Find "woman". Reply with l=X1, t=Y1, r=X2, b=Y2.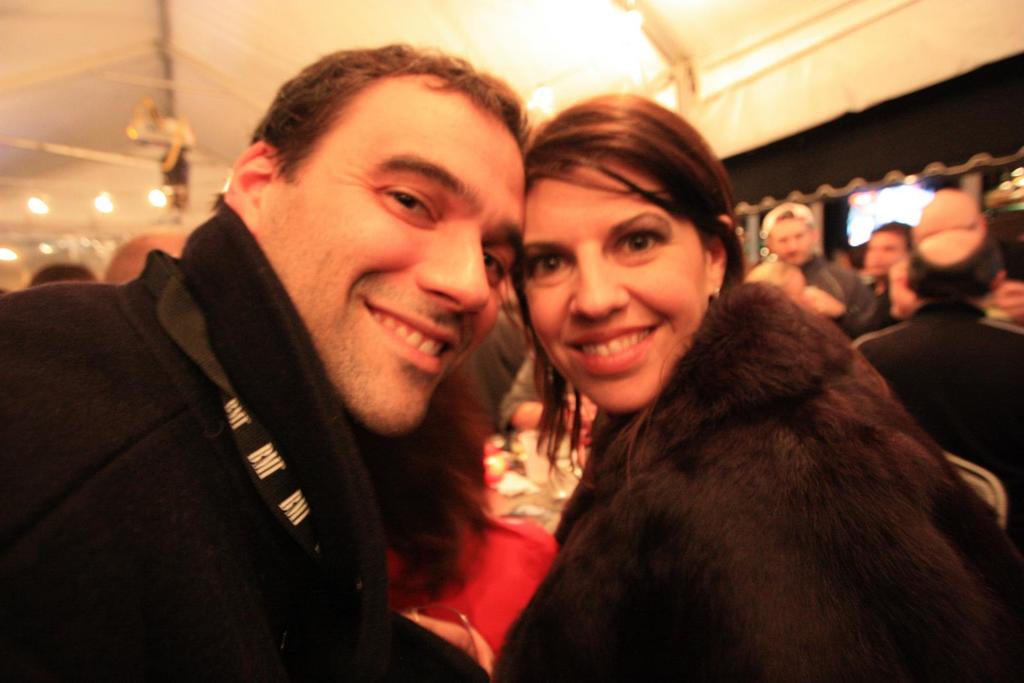
l=441, t=110, r=996, b=682.
